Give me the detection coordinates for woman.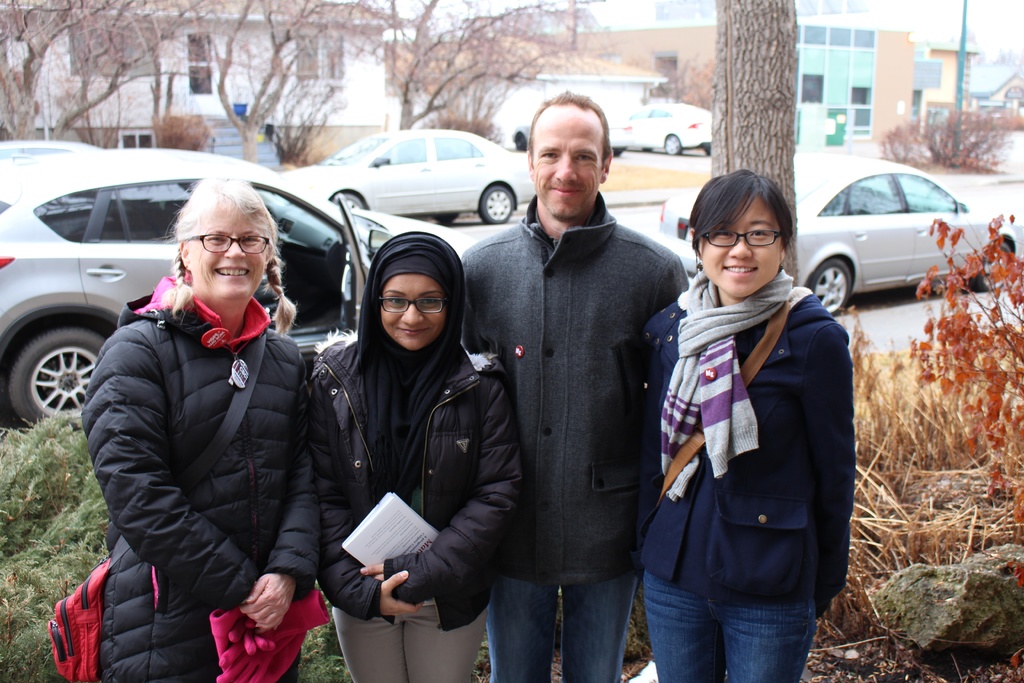
x1=81 y1=172 x2=326 y2=682.
